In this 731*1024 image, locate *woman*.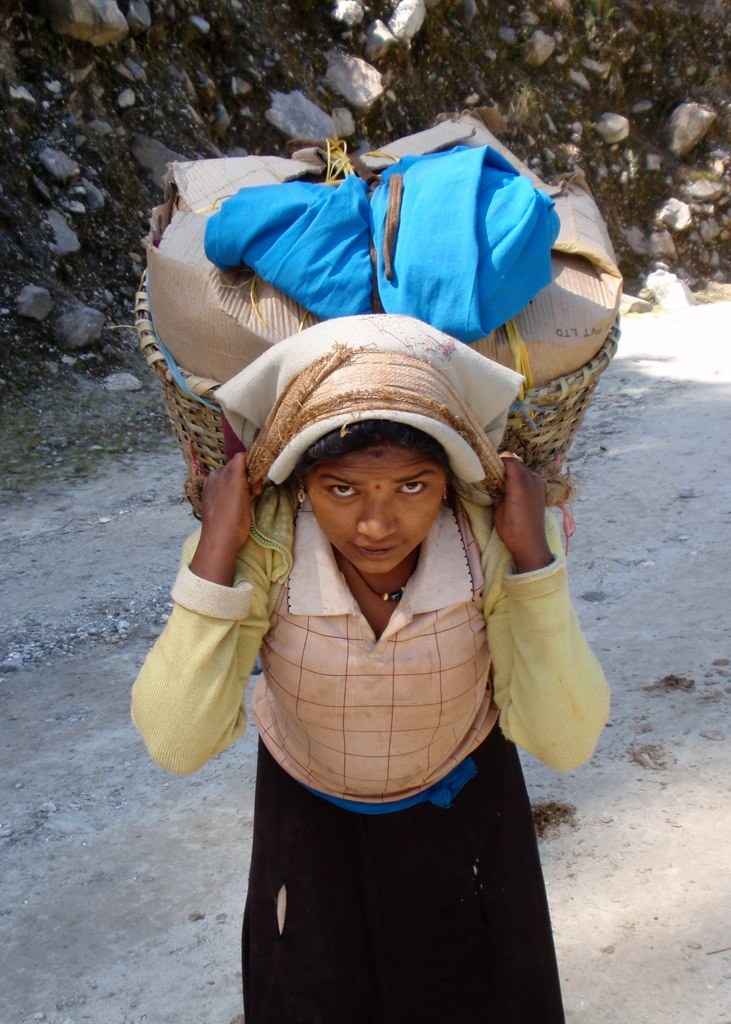
Bounding box: crop(147, 147, 604, 1022).
